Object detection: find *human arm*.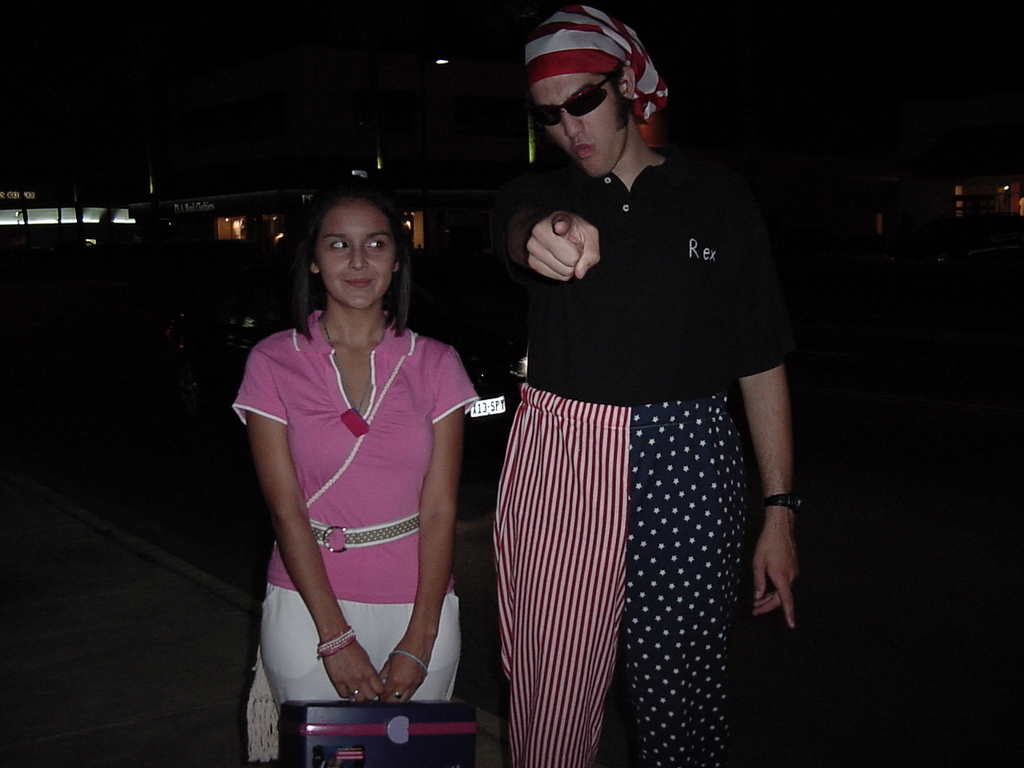
x1=230 y1=347 x2=403 y2=709.
